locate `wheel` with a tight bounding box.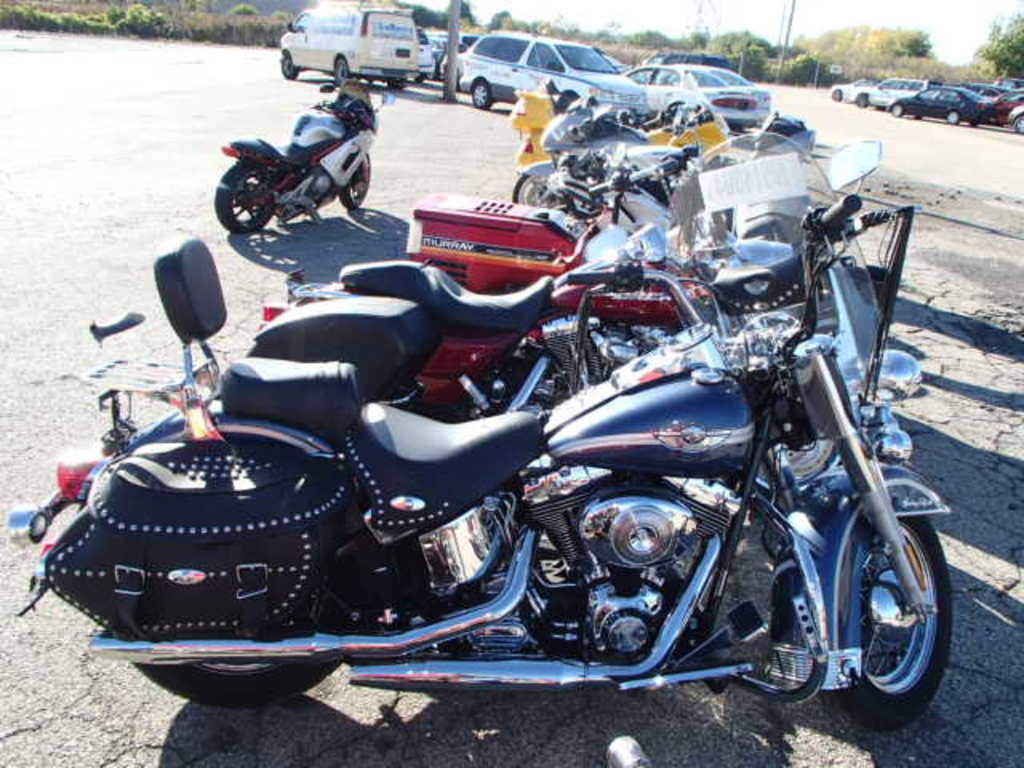
890 102 904 115.
